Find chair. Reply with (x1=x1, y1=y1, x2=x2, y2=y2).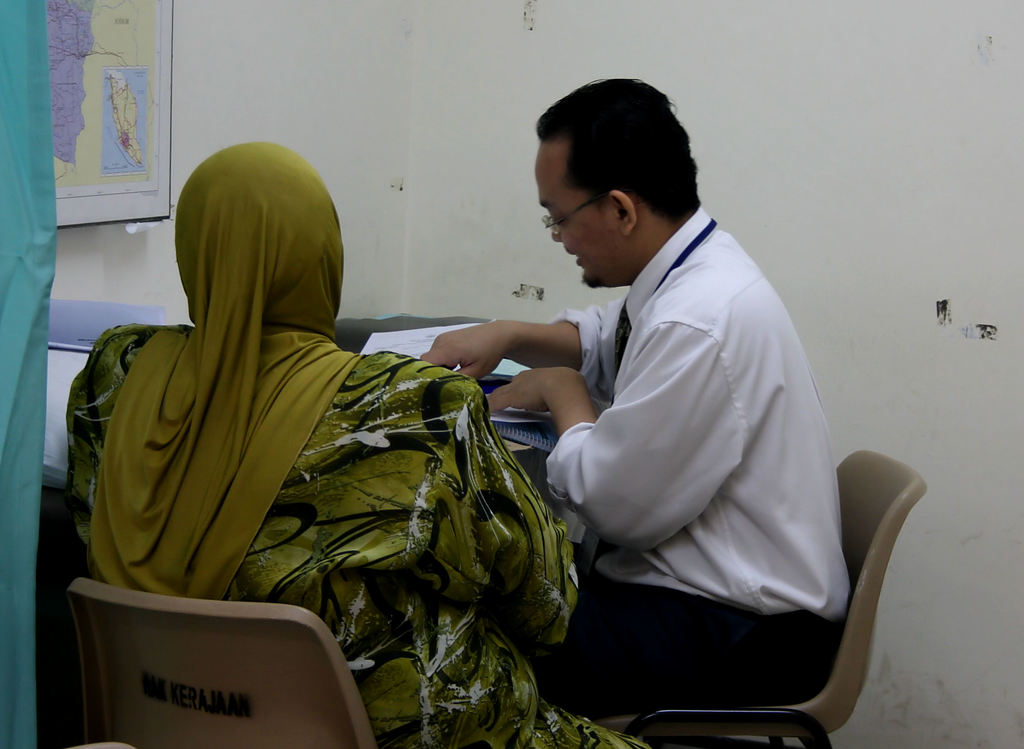
(x1=631, y1=418, x2=941, y2=739).
